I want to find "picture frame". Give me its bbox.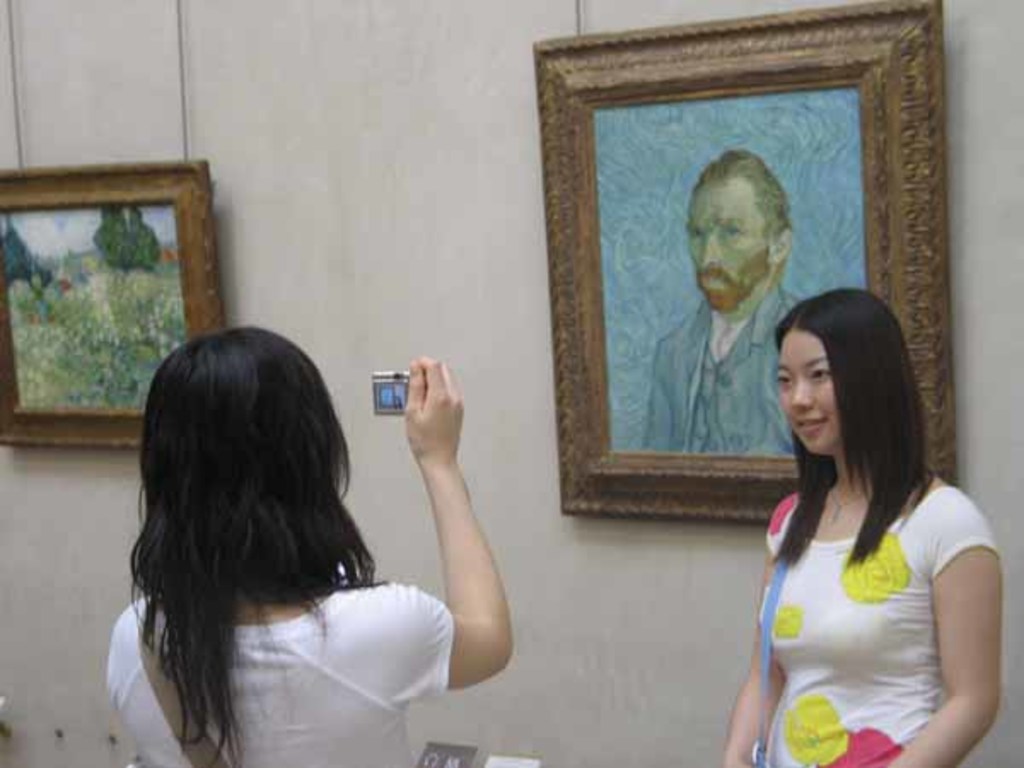
Rect(534, 0, 959, 521).
